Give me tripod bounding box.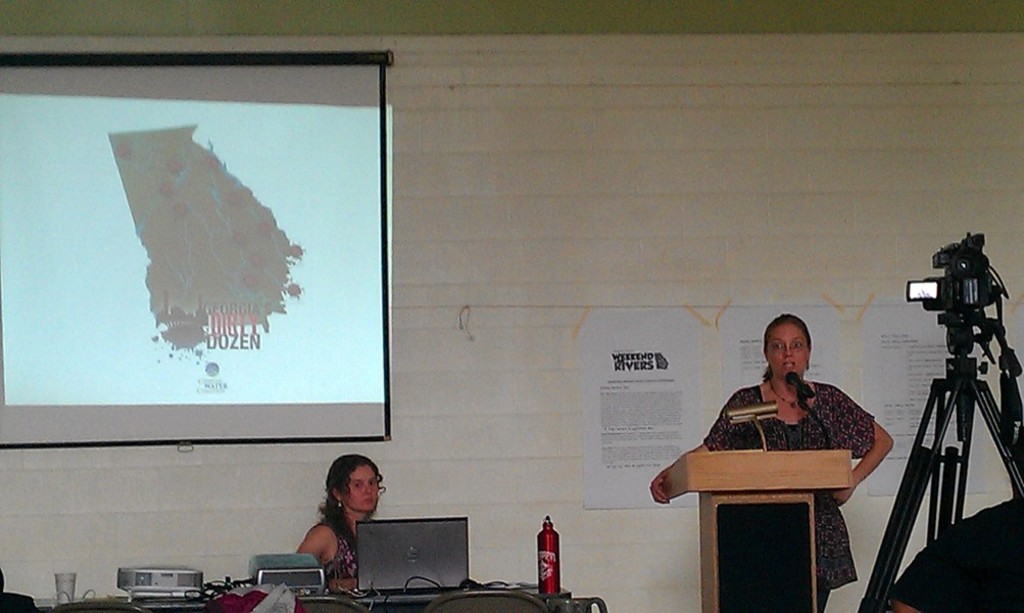
(left=858, top=313, right=1023, bottom=612).
